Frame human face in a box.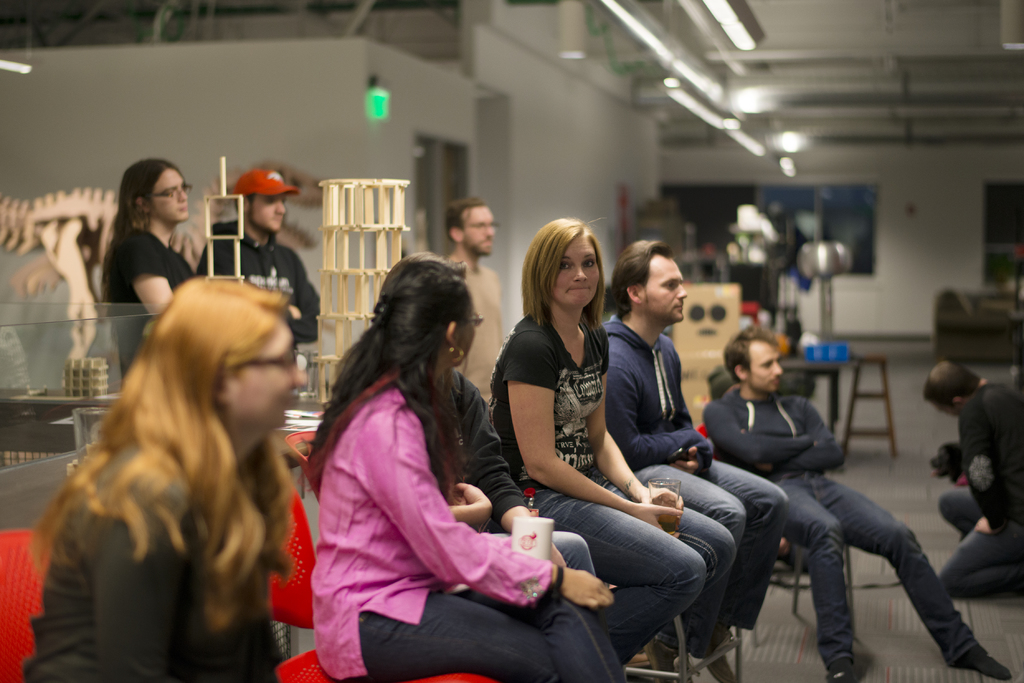
crop(740, 339, 785, 395).
